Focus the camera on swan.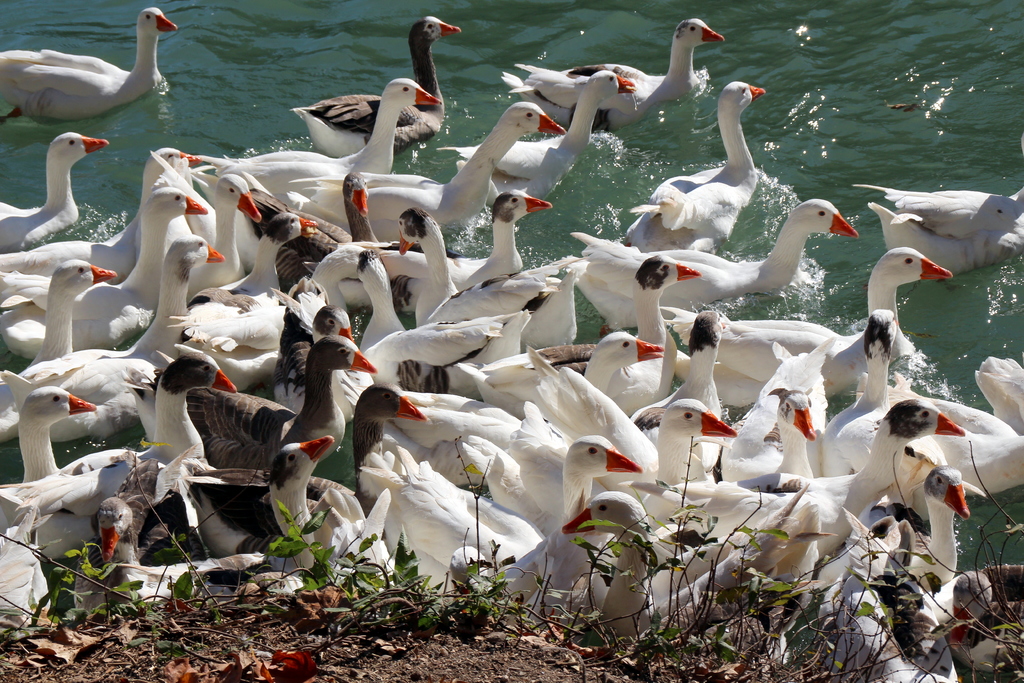
Focus region: {"x1": 32, "y1": 0, "x2": 180, "y2": 107}.
